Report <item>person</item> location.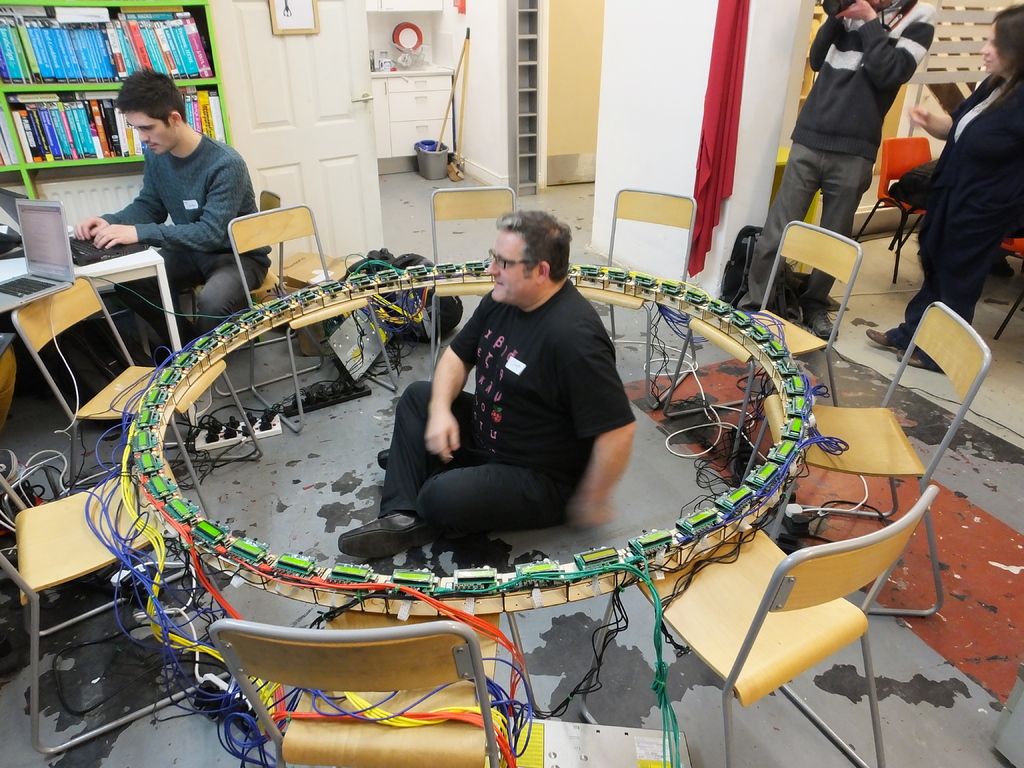
Report: detection(737, 0, 942, 344).
